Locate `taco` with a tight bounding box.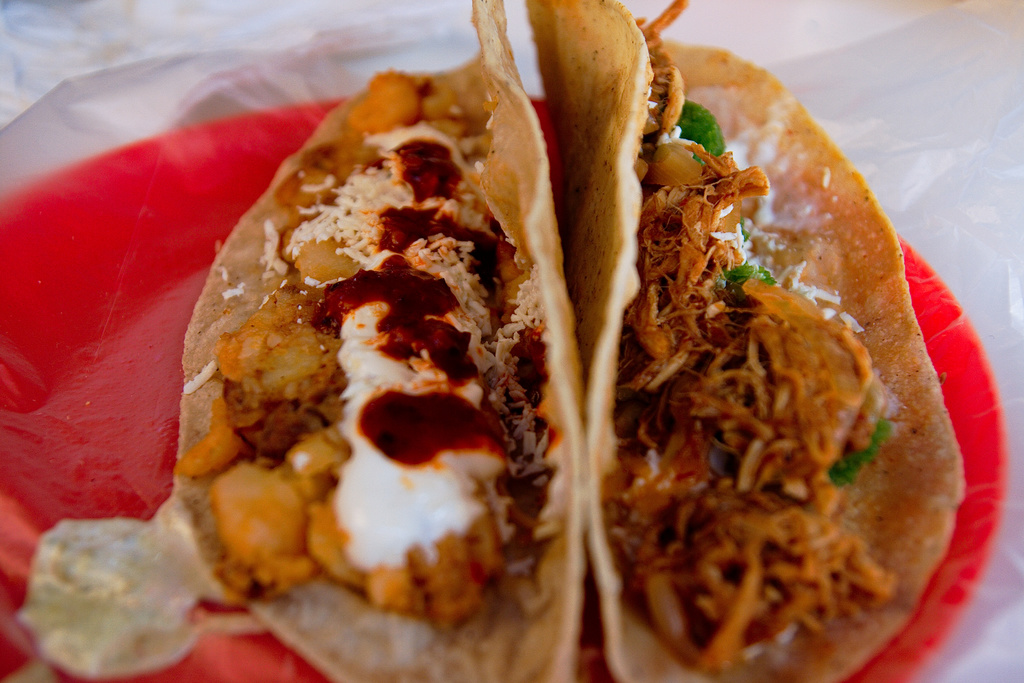
168:0:585:682.
